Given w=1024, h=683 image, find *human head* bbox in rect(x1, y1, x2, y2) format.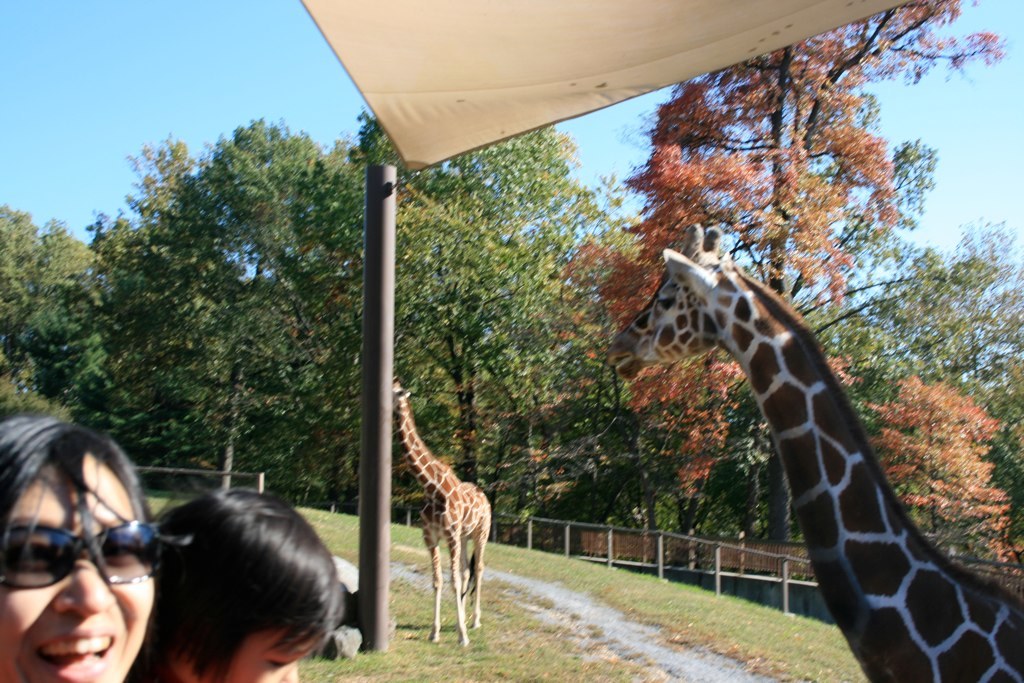
rect(0, 413, 158, 682).
